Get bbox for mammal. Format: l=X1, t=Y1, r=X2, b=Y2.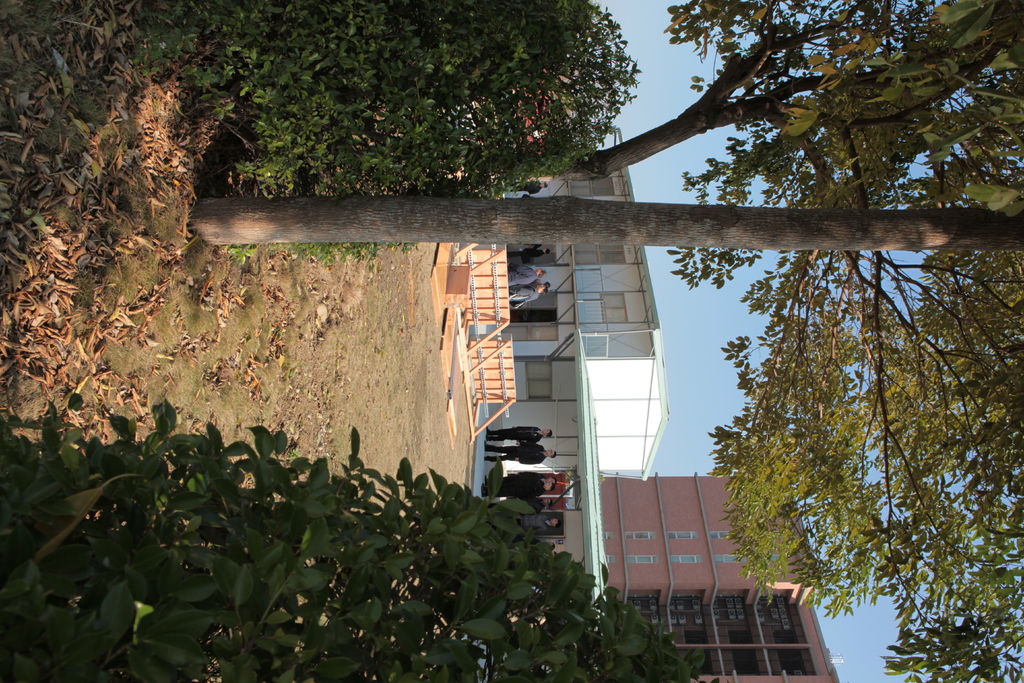
l=500, t=470, r=556, b=483.
